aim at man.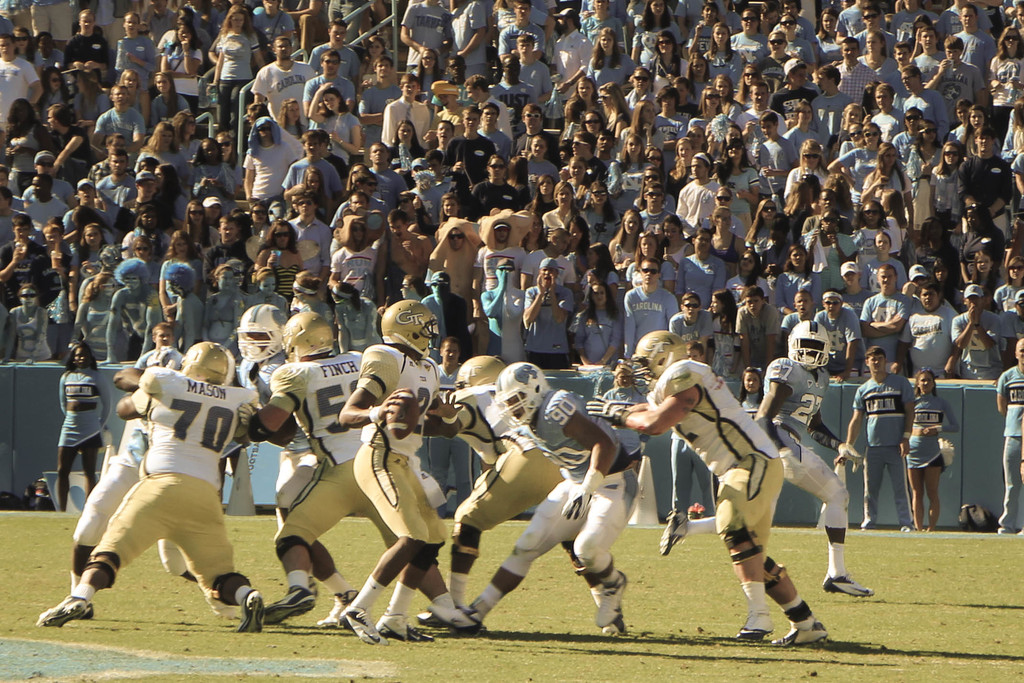
Aimed at {"left": 856, "top": 6, "right": 896, "bottom": 54}.
